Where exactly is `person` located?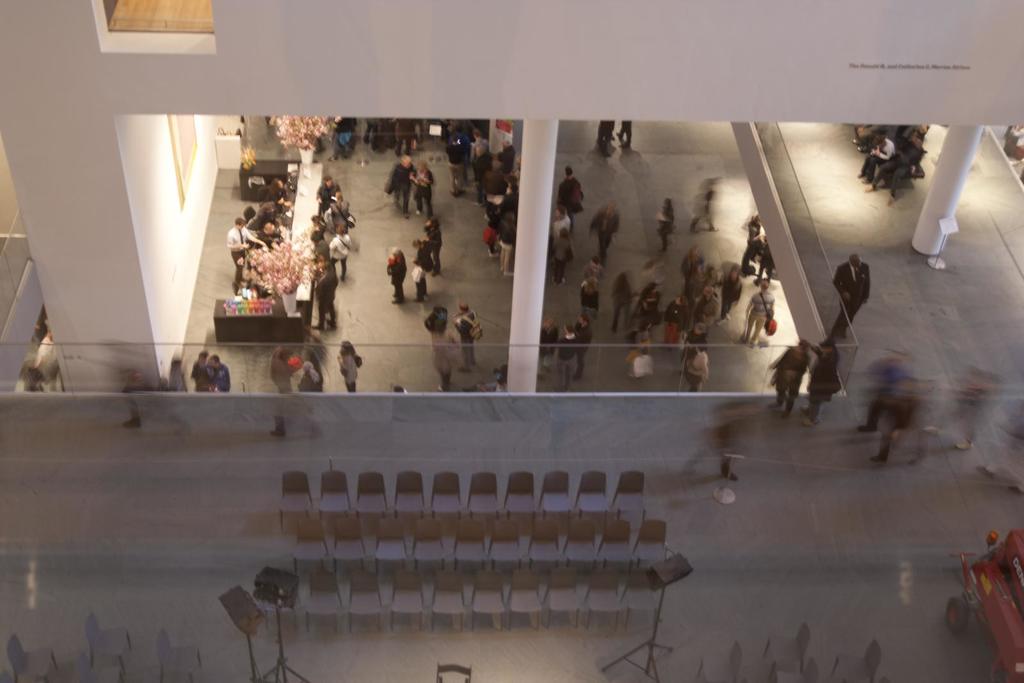
Its bounding box is bbox=(740, 273, 772, 350).
